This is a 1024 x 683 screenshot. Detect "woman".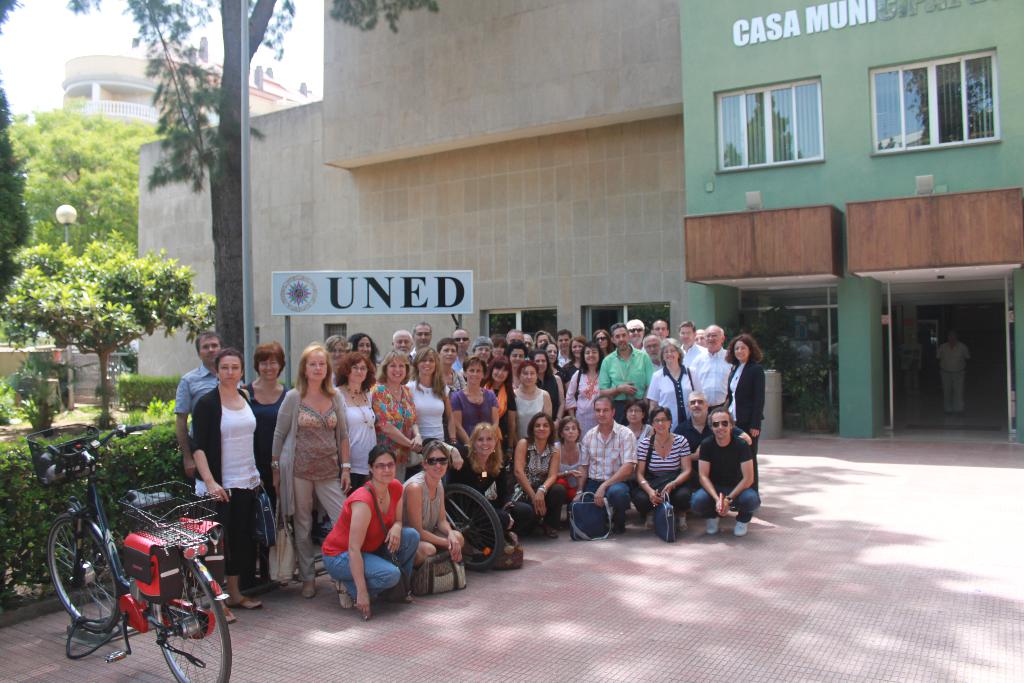
<bbox>555, 415, 584, 505</bbox>.
